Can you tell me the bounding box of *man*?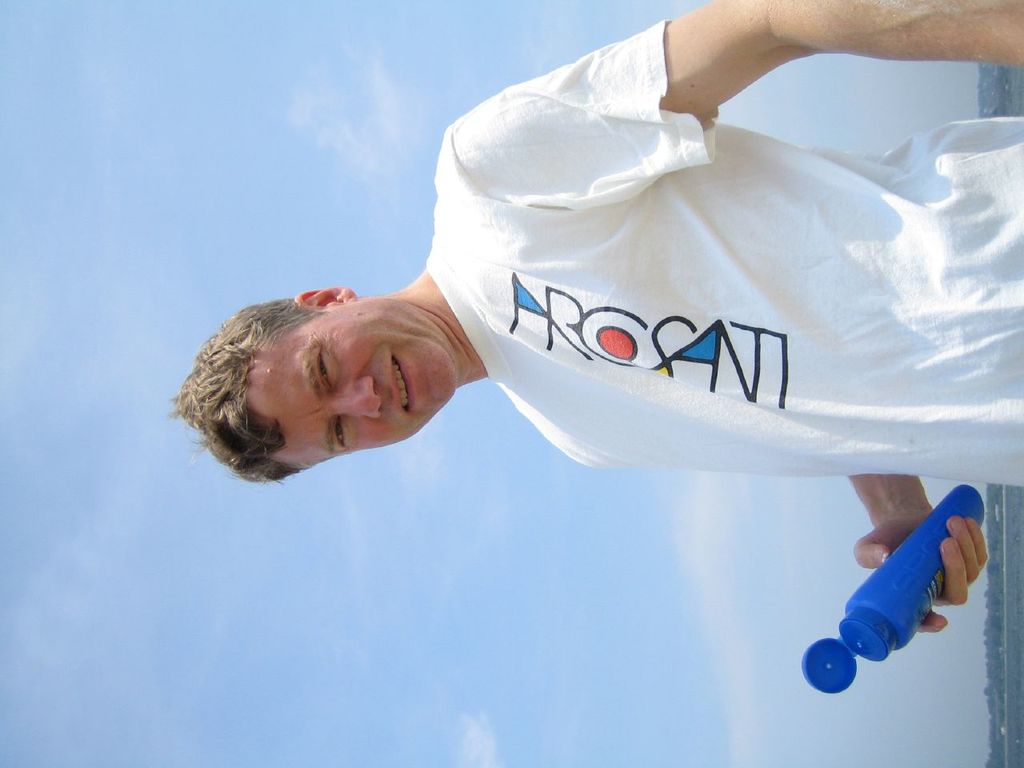
(170, 0, 1023, 633).
